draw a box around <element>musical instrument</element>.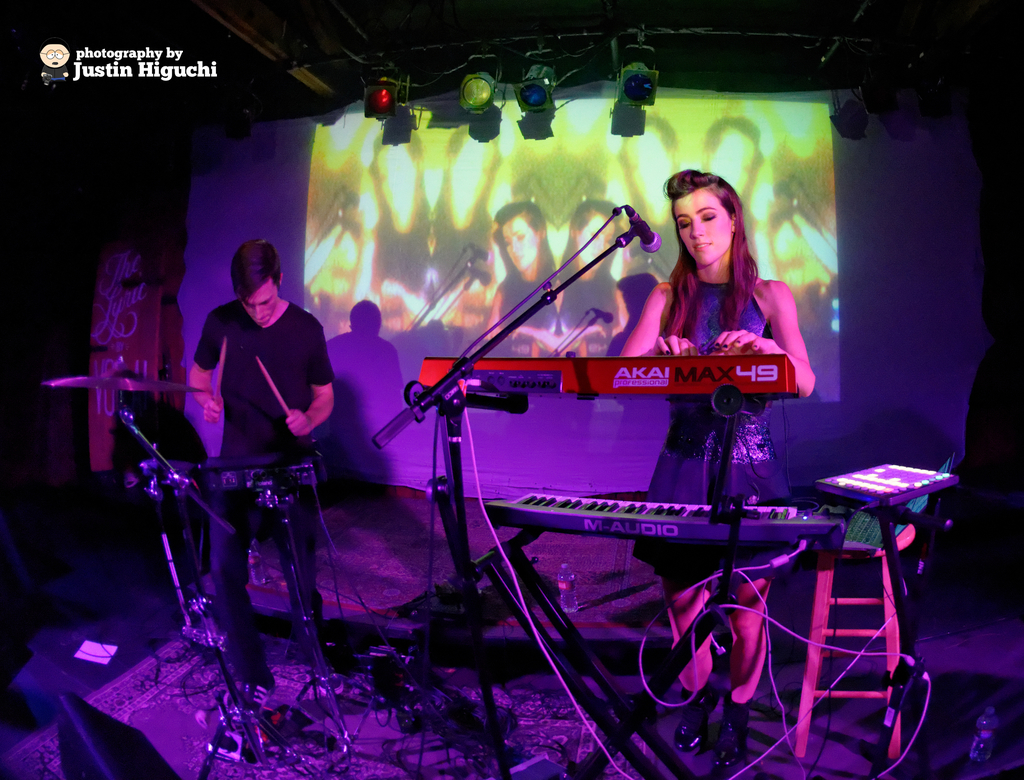
(205,340,224,424).
